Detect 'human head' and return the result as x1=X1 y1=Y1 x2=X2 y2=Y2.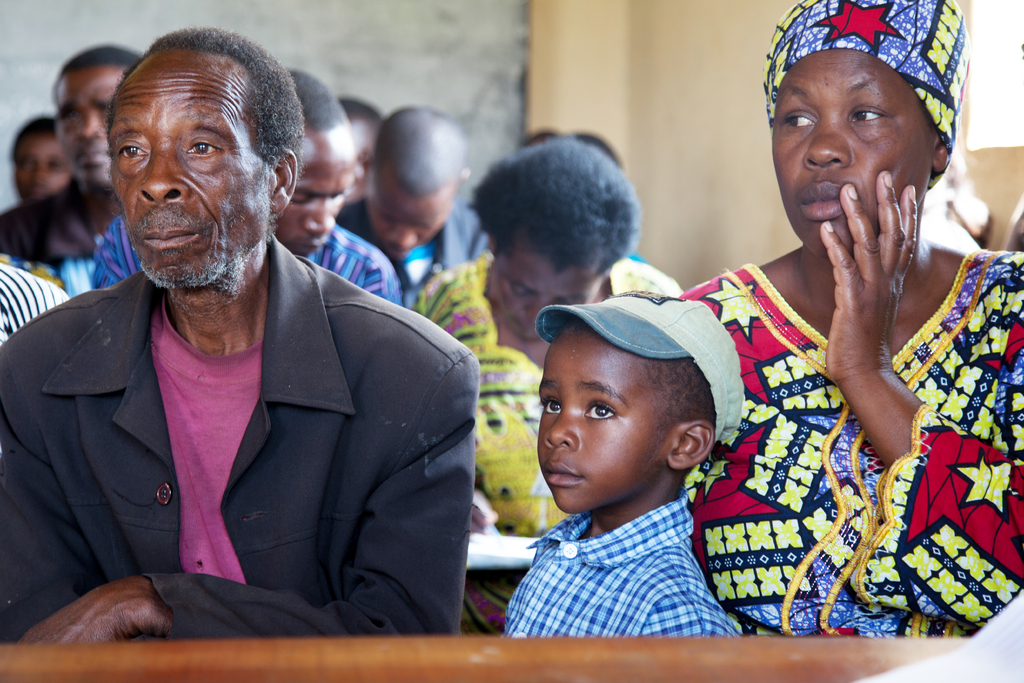
x1=269 y1=64 x2=355 y2=258.
